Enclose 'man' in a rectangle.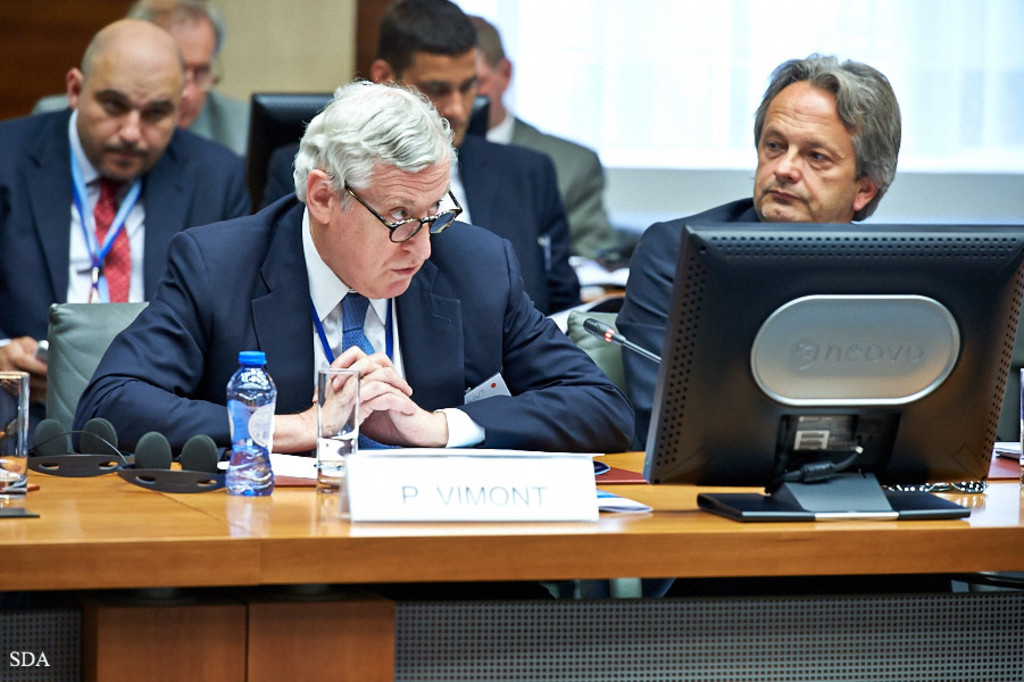
box(609, 60, 911, 468).
